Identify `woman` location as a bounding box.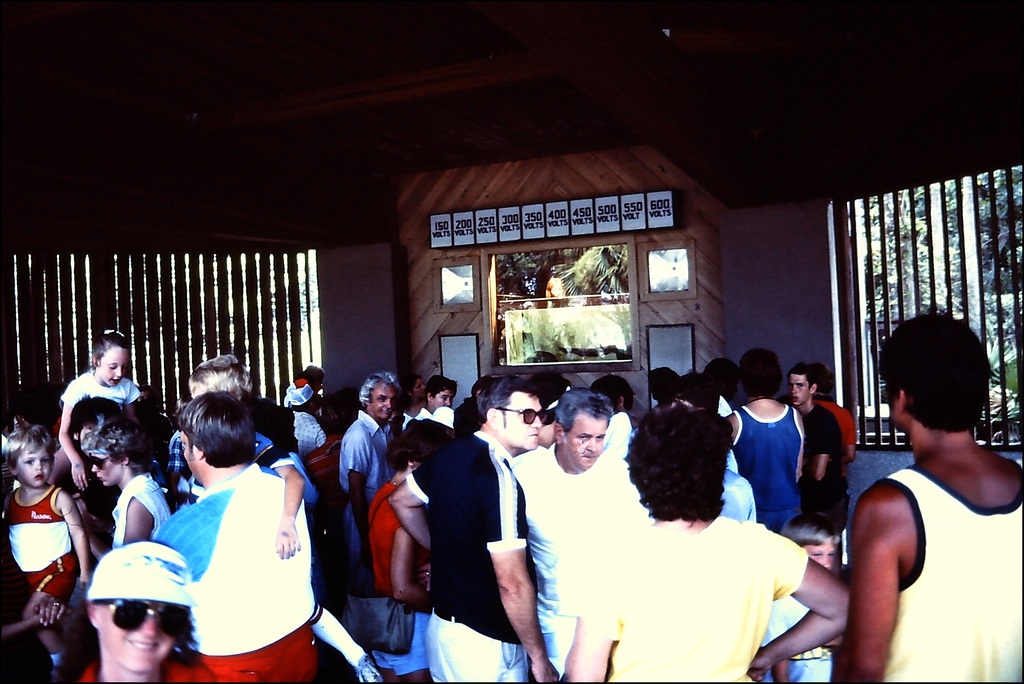
362,410,445,680.
